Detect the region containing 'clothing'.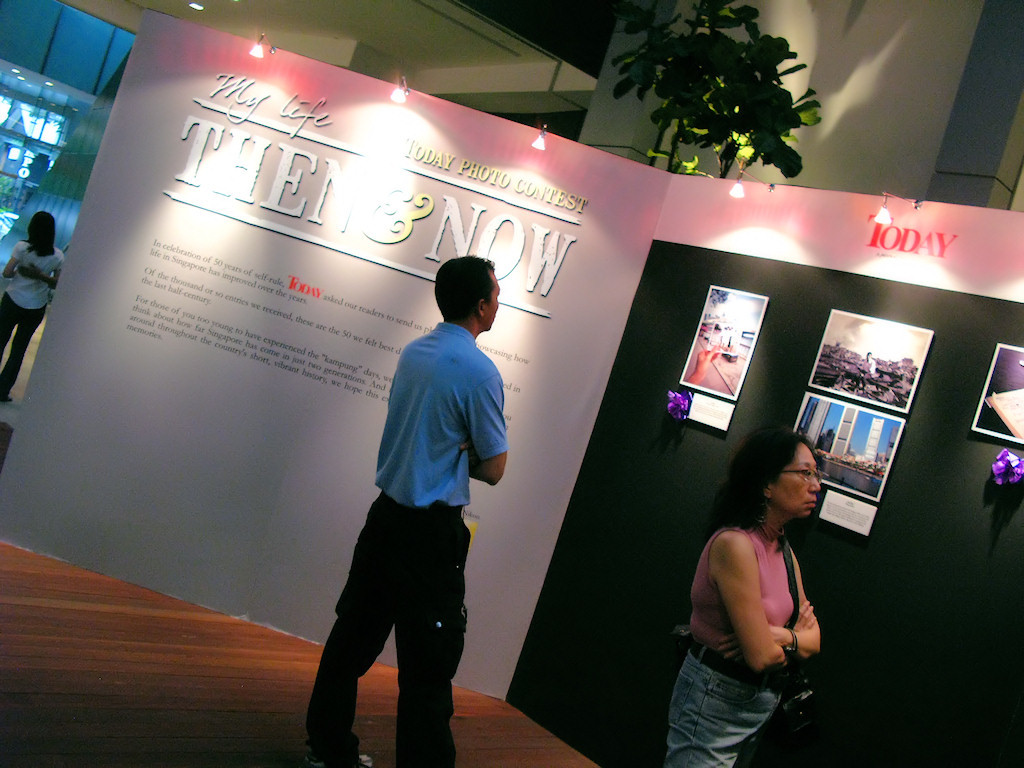
Rect(306, 323, 511, 767).
